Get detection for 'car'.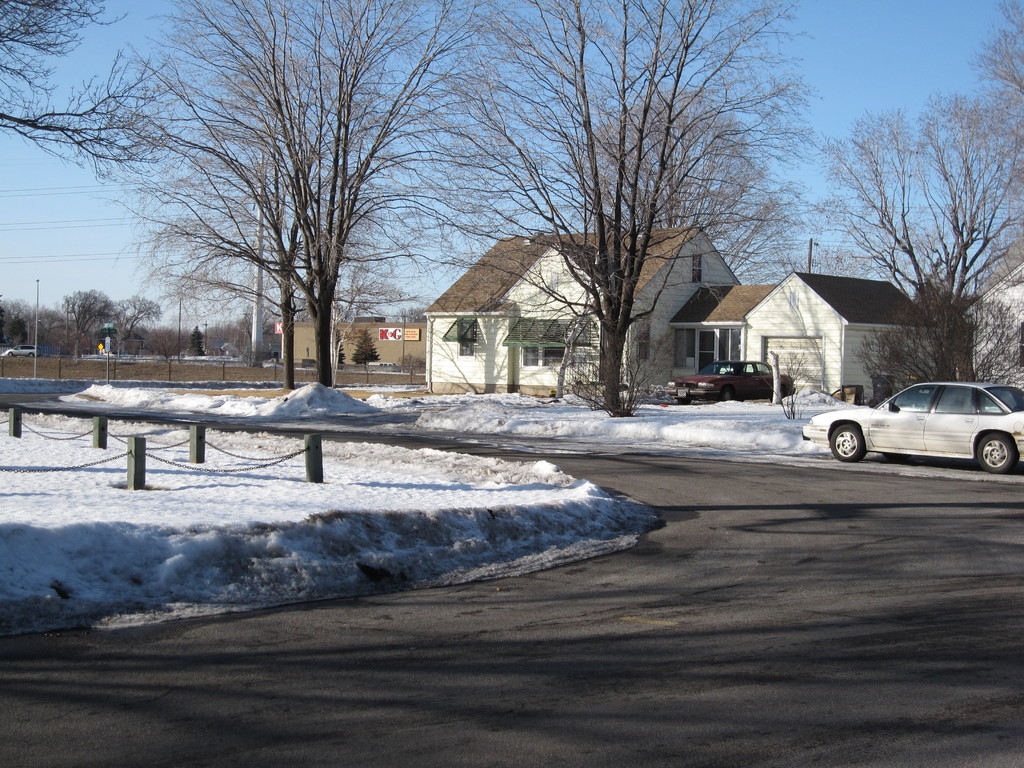
Detection: <region>666, 355, 801, 401</region>.
